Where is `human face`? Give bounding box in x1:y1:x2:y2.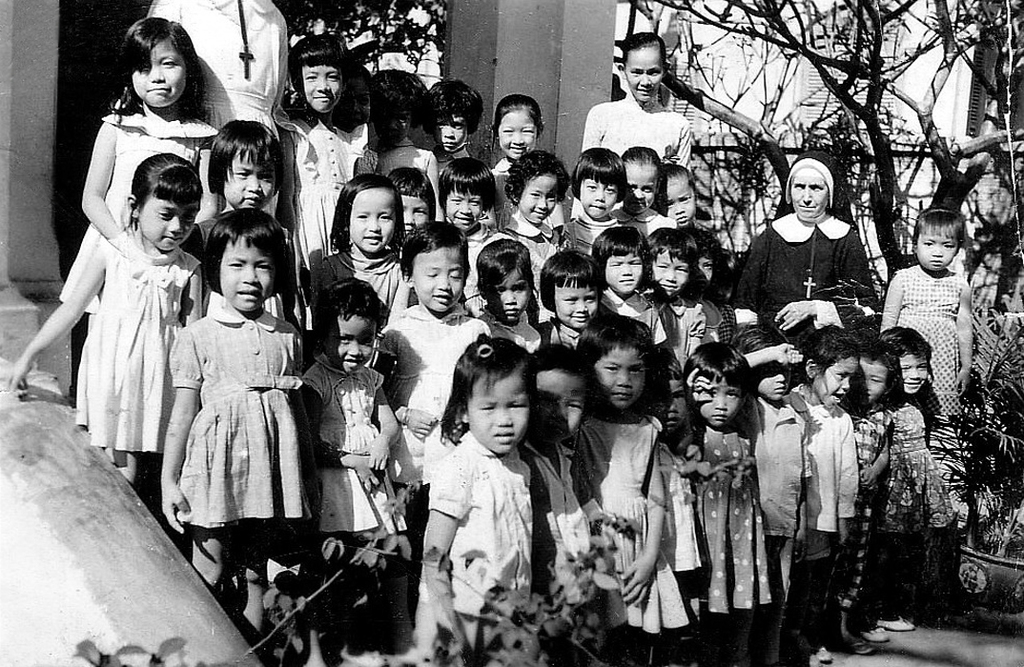
490:264:536:320.
